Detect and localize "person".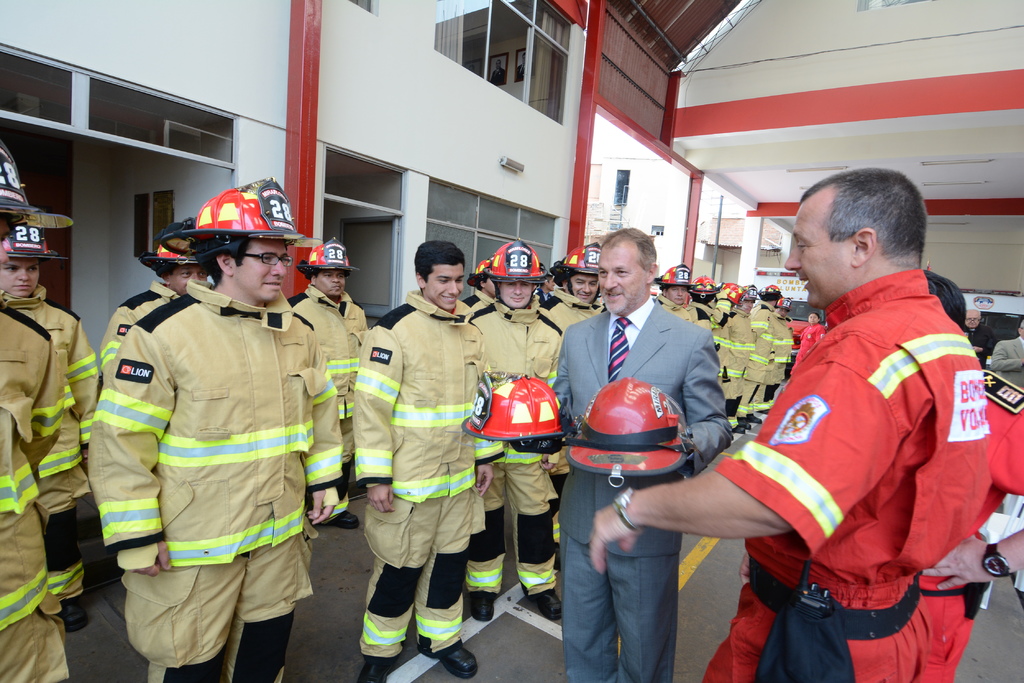
Localized at bbox=(790, 309, 829, 369).
